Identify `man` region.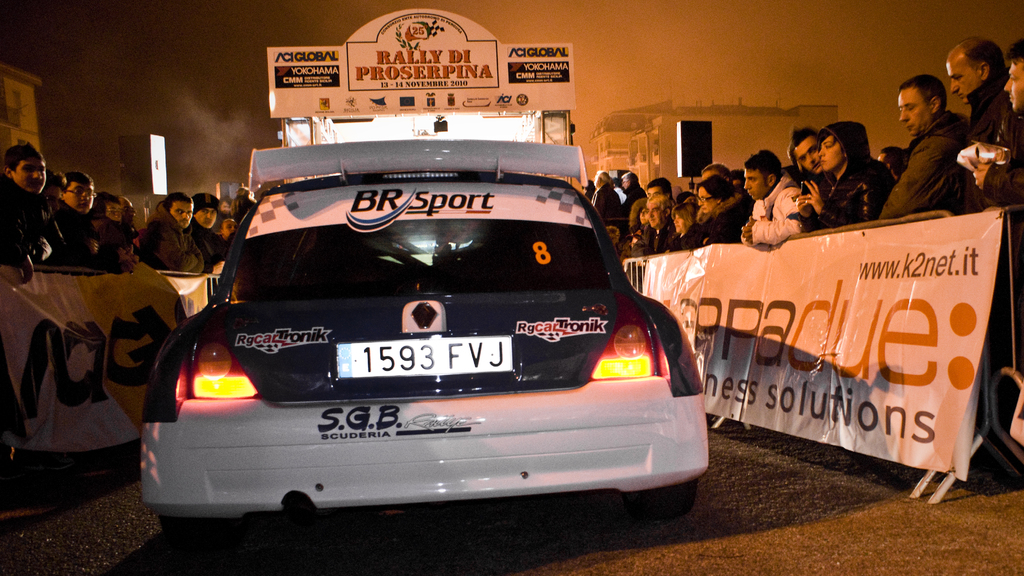
Region: region(946, 39, 1023, 210).
